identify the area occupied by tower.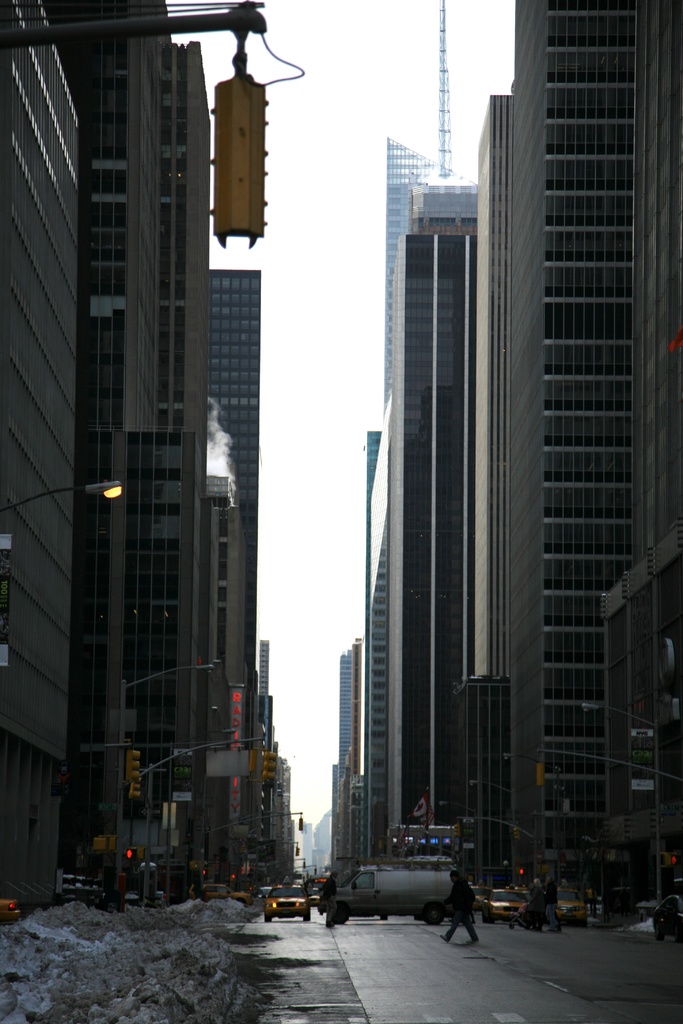
Area: pyautogui.locateOnScreen(376, 0, 481, 869).
